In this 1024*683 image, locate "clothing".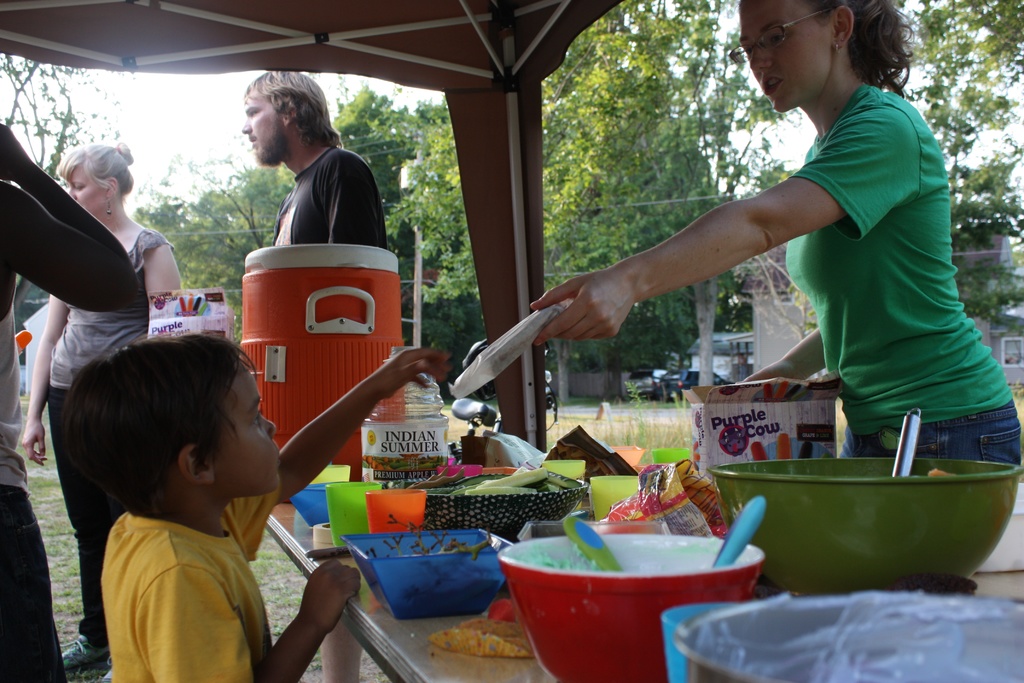
Bounding box: box=[47, 227, 175, 641].
